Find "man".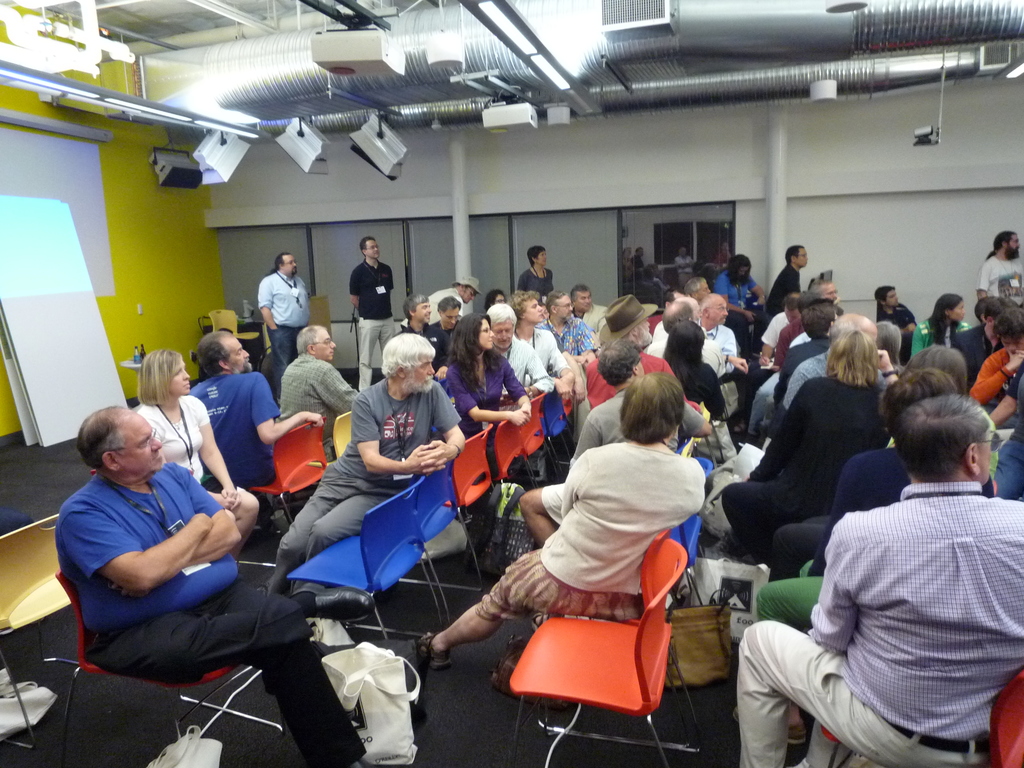
bbox(747, 304, 805, 440).
